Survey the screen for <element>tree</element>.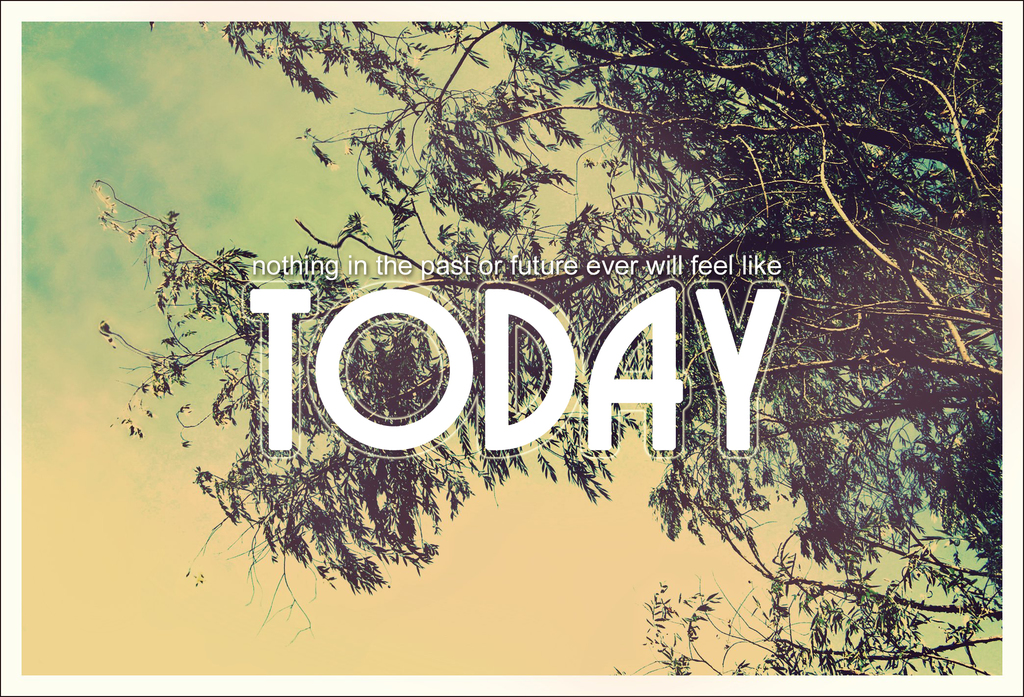
Survey found: [90, 23, 1006, 678].
